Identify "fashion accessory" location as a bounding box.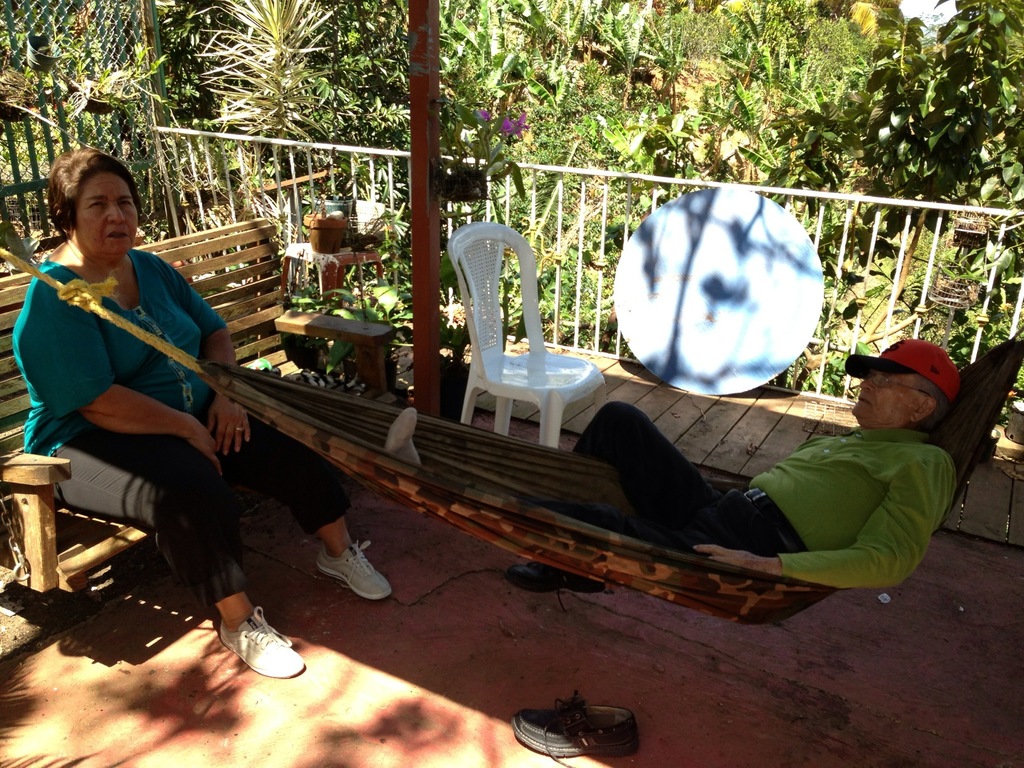
pyautogui.locateOnScreen(316, 540, 392, 603).
